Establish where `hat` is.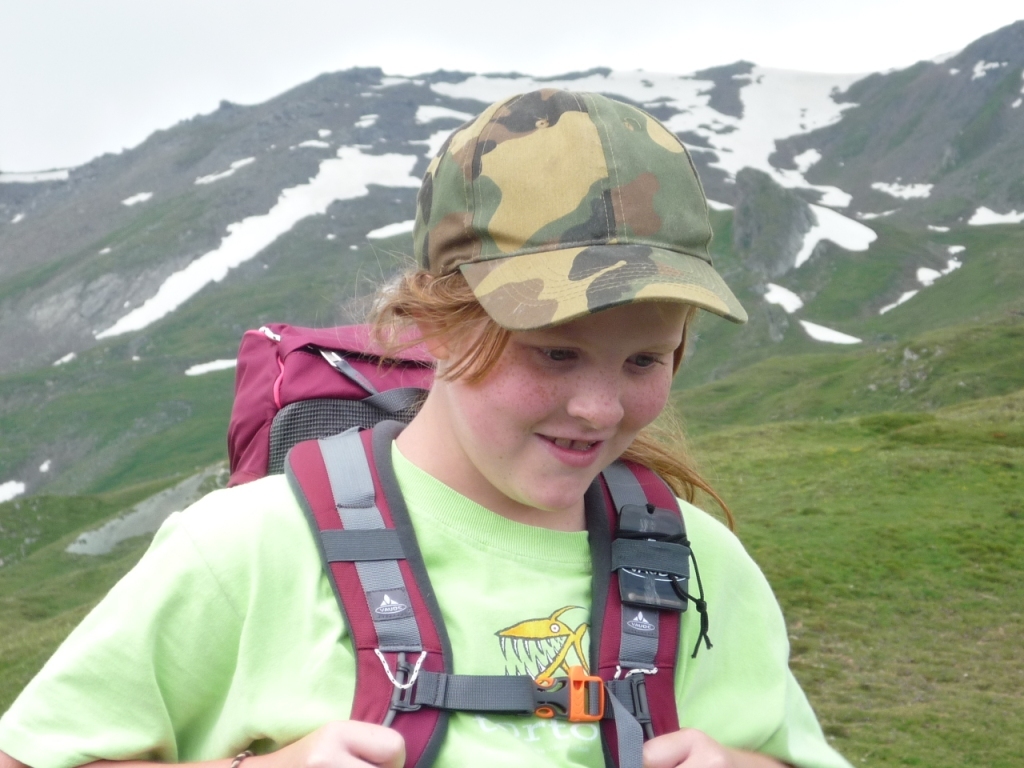
Established at bbox=[415, 84, 752, 323].
